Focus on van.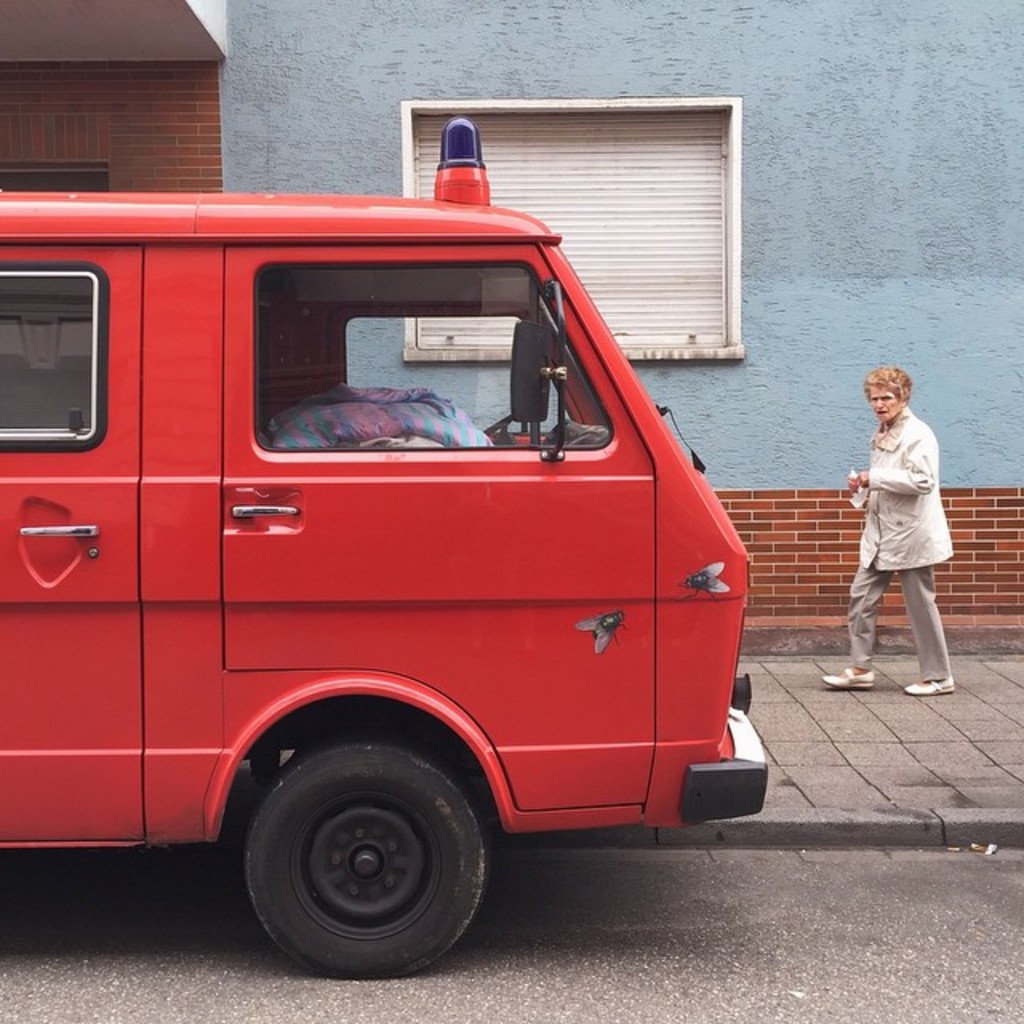
Focused at <bbox>0, 122, 773, 982</bbox>.
